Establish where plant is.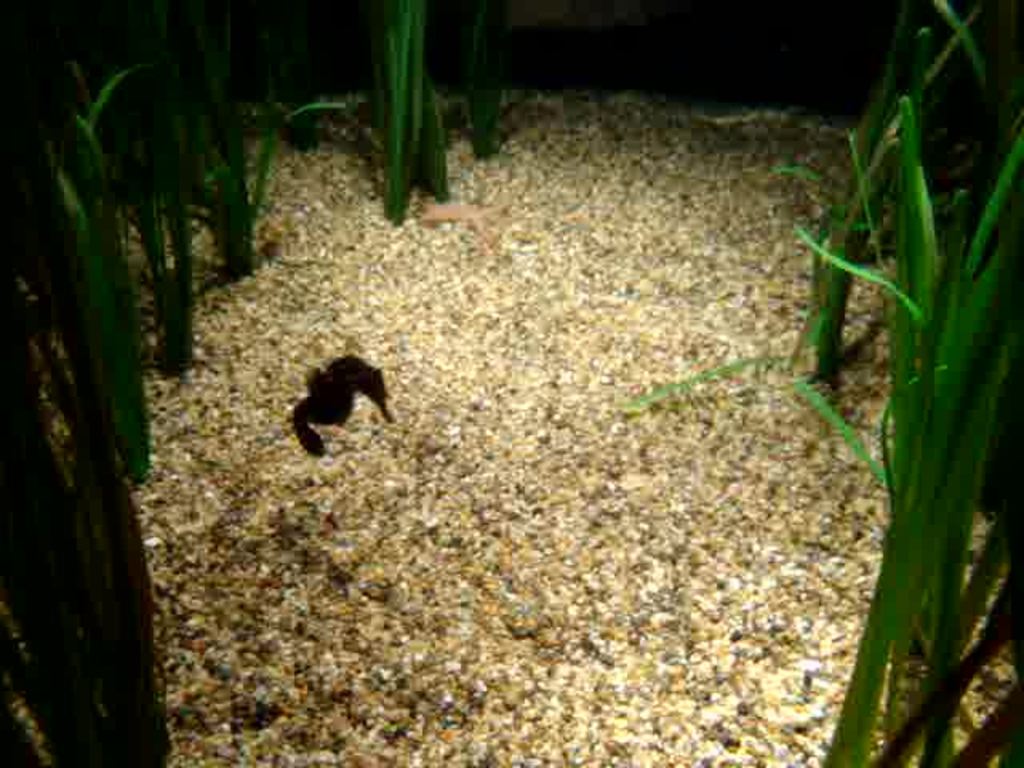
Established at {"x1": 472, "y1": 0, "x2": 514, "y2": 154}.
